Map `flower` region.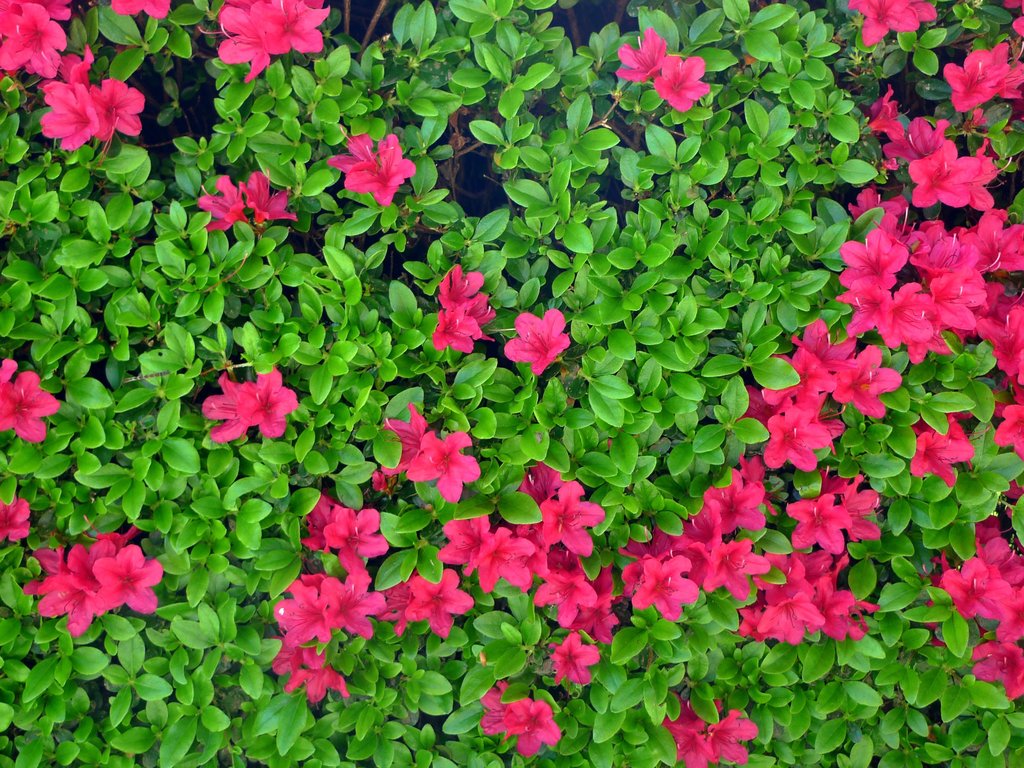
Mapped to left=326, top=504, right=391, bottom=568.
